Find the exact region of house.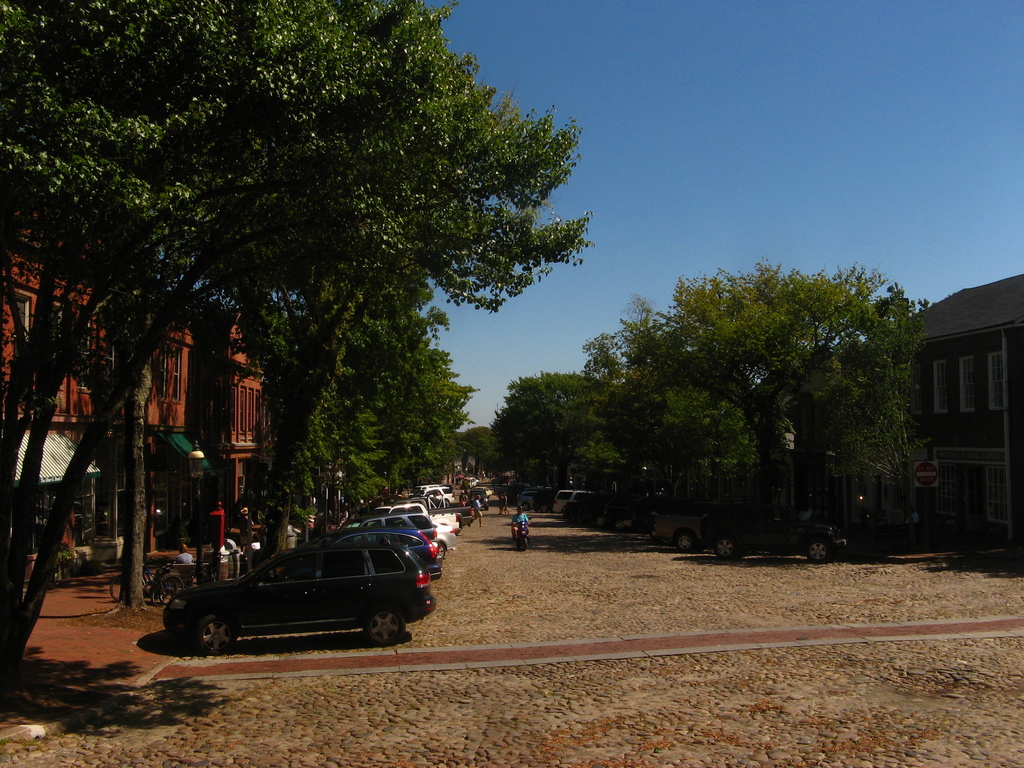
Exact region: 0/215/275/623.
